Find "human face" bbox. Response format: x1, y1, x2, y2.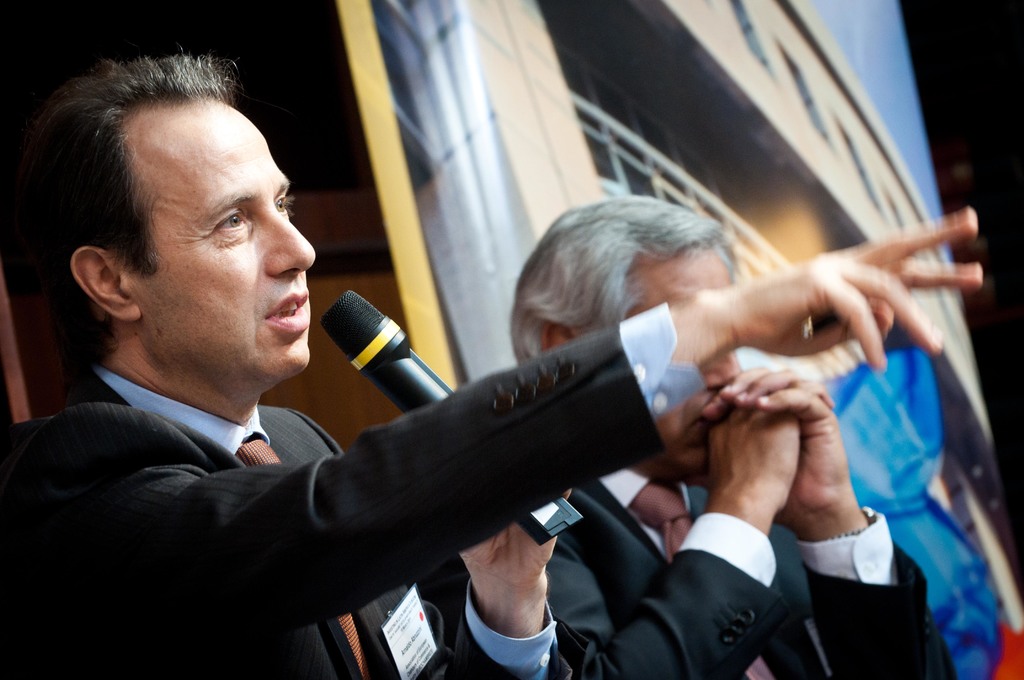
630, 242, 744, 487.
